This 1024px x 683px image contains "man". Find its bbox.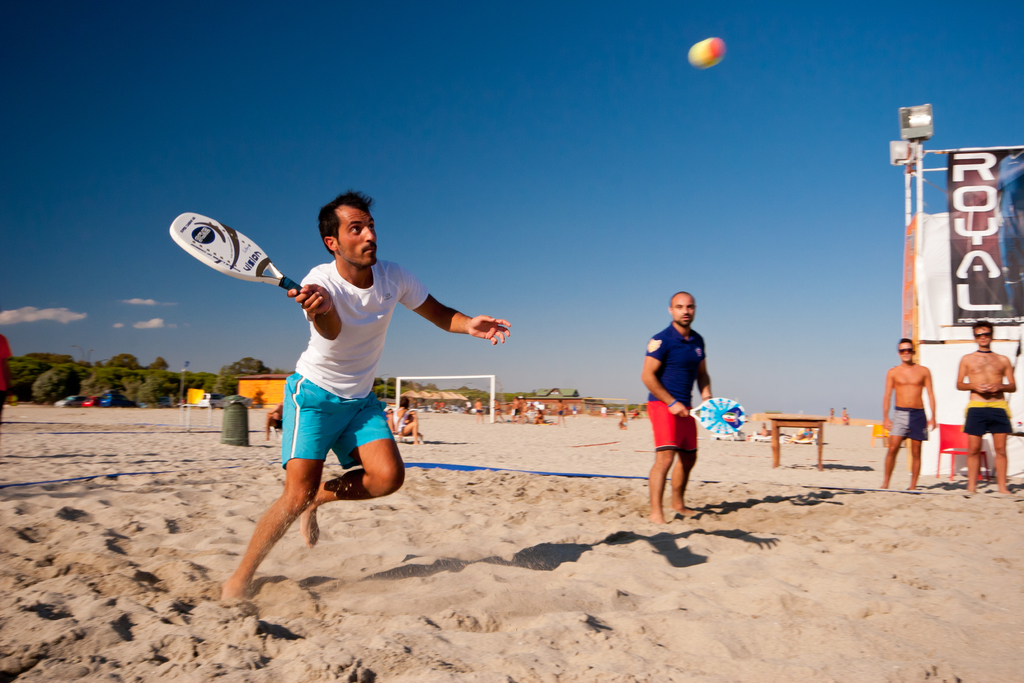
[x1=639, y1=288, x2=716, y2=525].
